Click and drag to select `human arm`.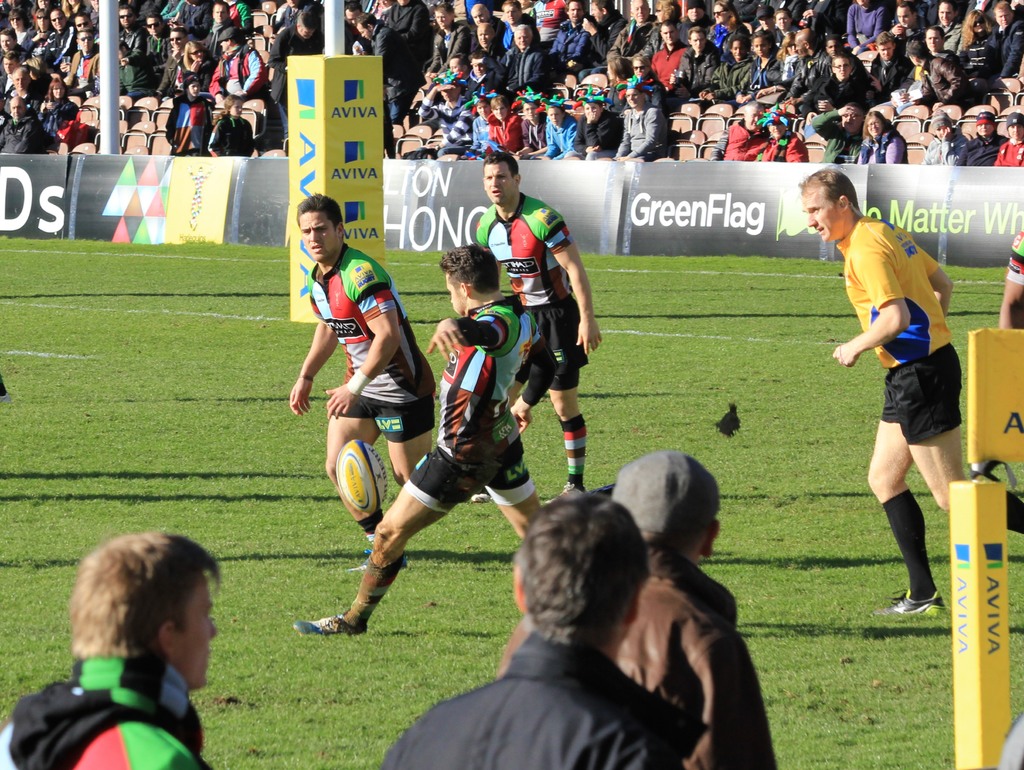
Selection: (996, 232, 1023, 329).
